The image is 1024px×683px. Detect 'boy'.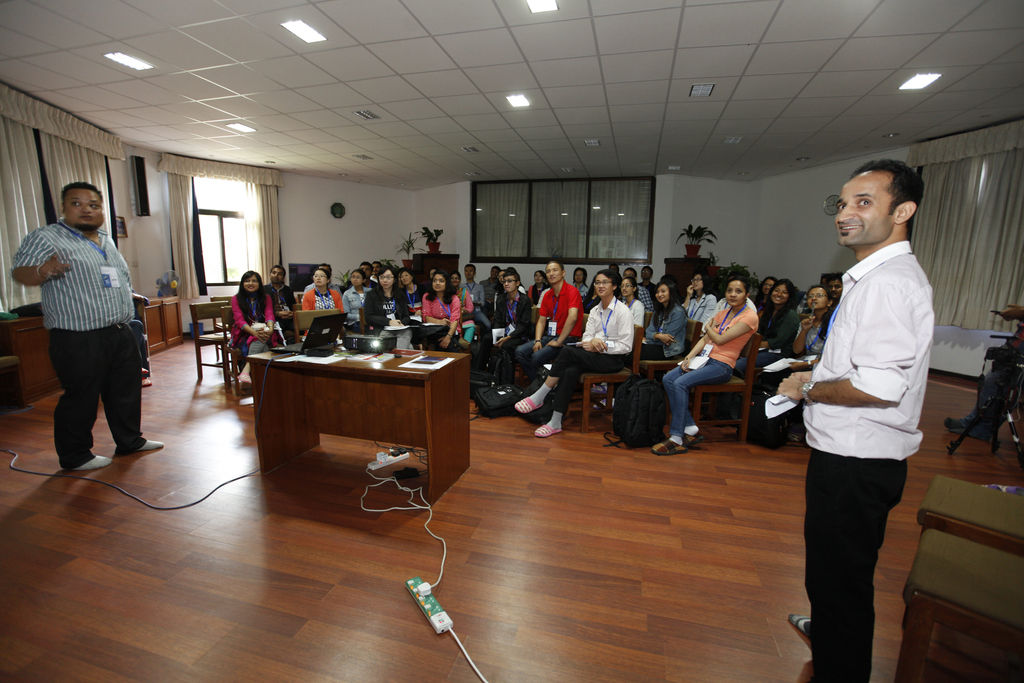
Detection: box(14, 183, 161, 466).
